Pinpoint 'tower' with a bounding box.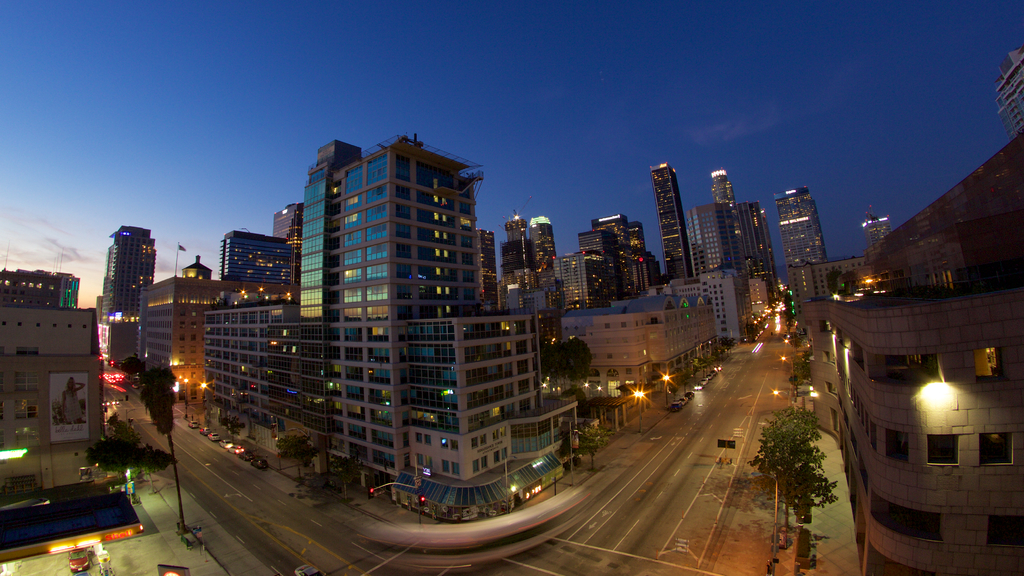
bbox=(531, 210, 565, 309).
